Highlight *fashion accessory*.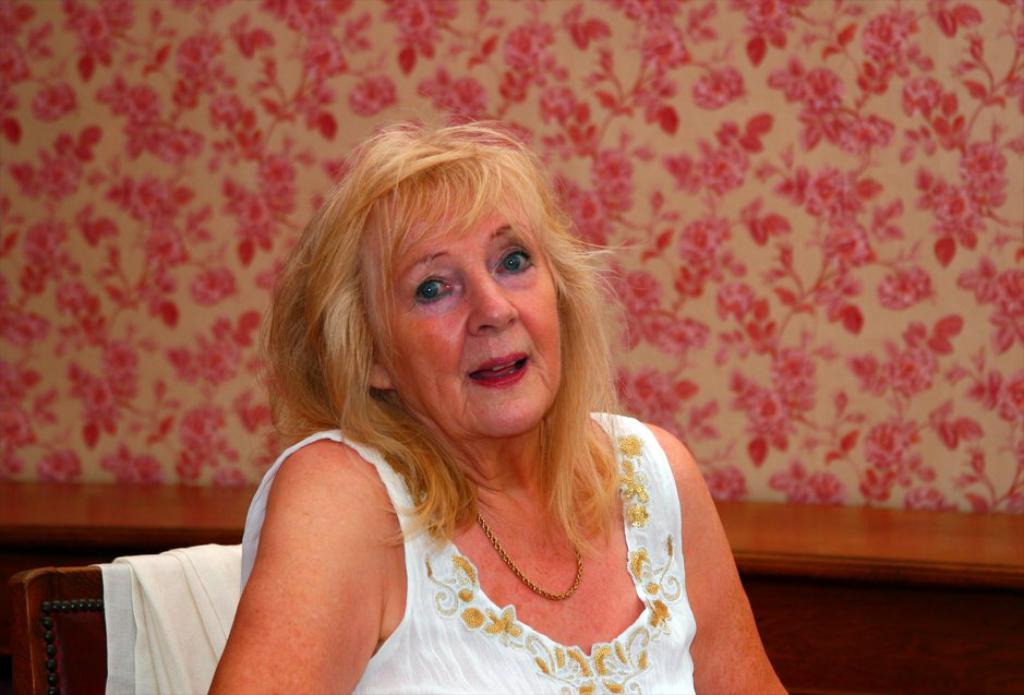
Highlighted region: 463, 501, 585, 607.
